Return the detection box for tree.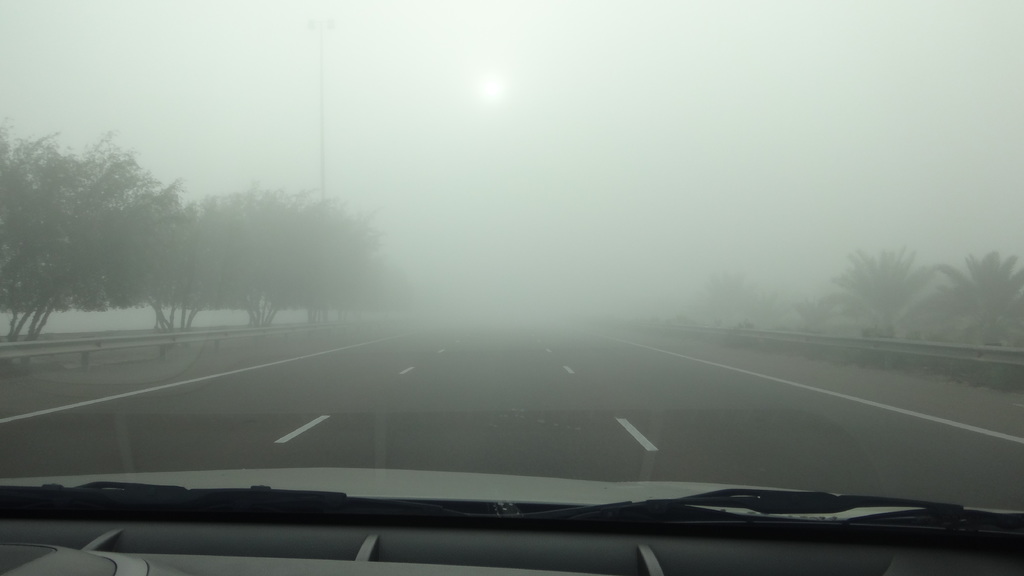
crop(6, 131, 207, 336).
